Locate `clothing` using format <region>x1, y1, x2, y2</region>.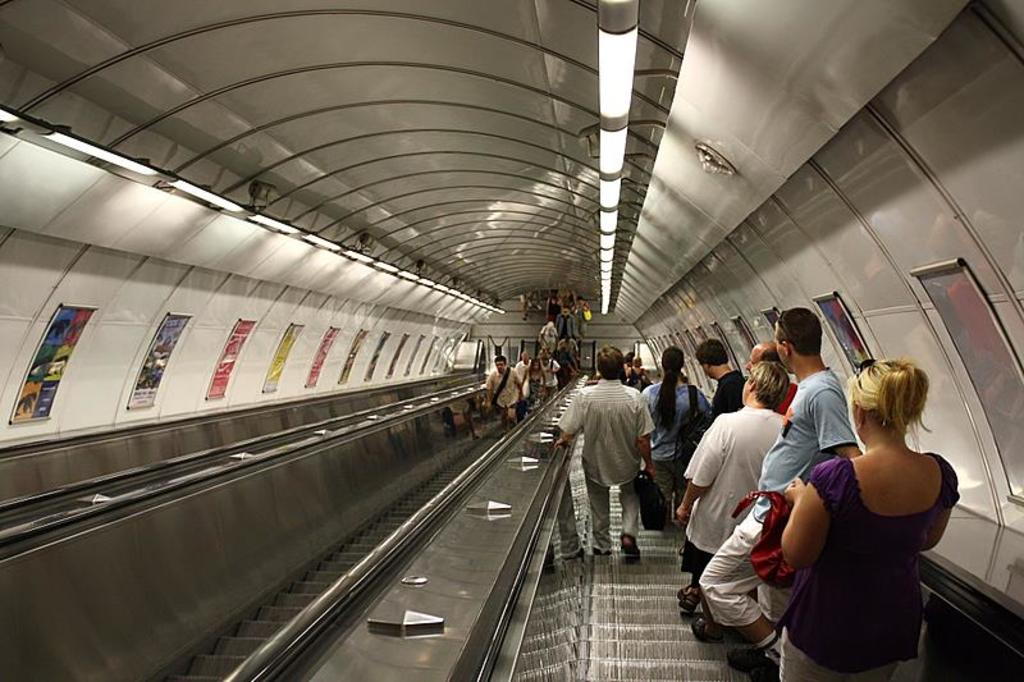
<region>690, 367, 851, 636</region>.
